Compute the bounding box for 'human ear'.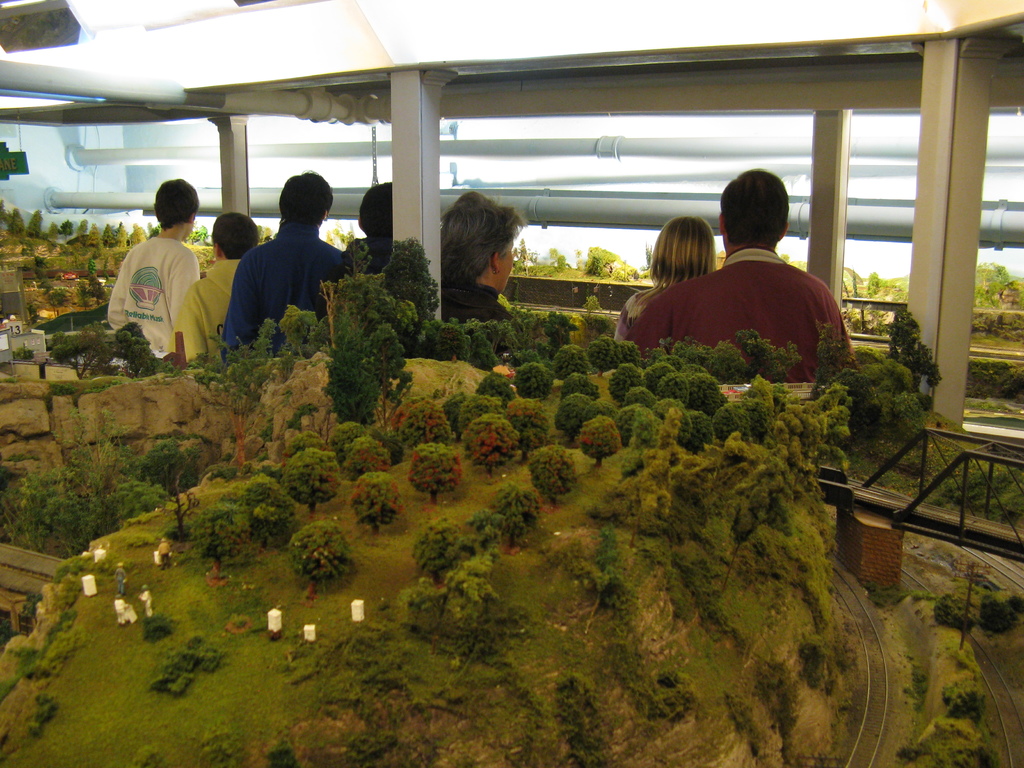
box(781, 224, 790, 241).
